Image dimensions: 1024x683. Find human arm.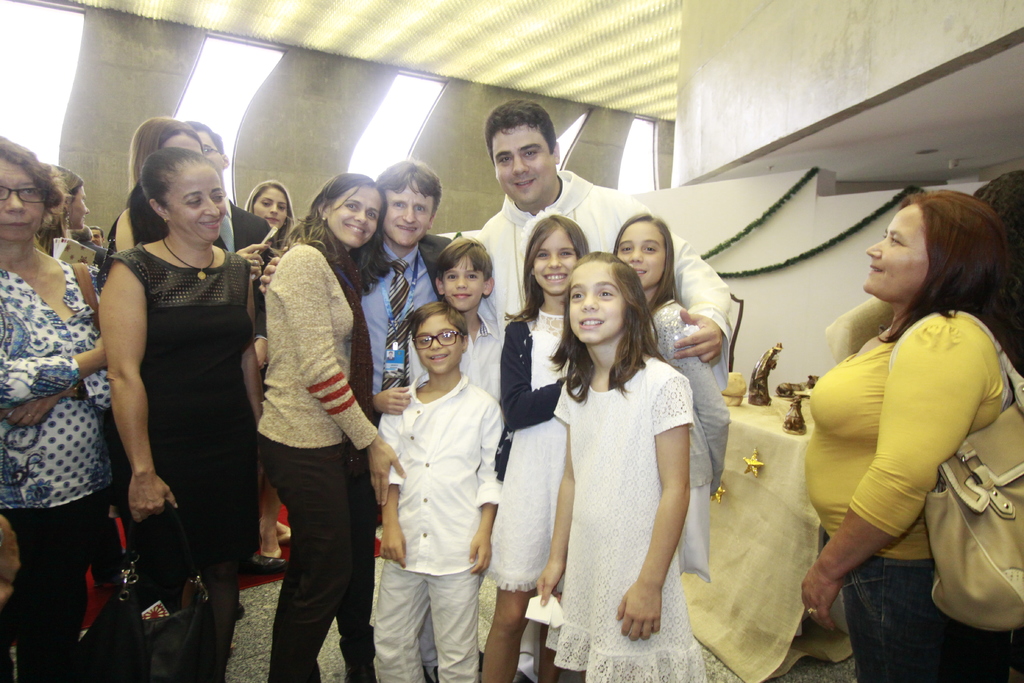
rect(467, 393, 509, 580).
